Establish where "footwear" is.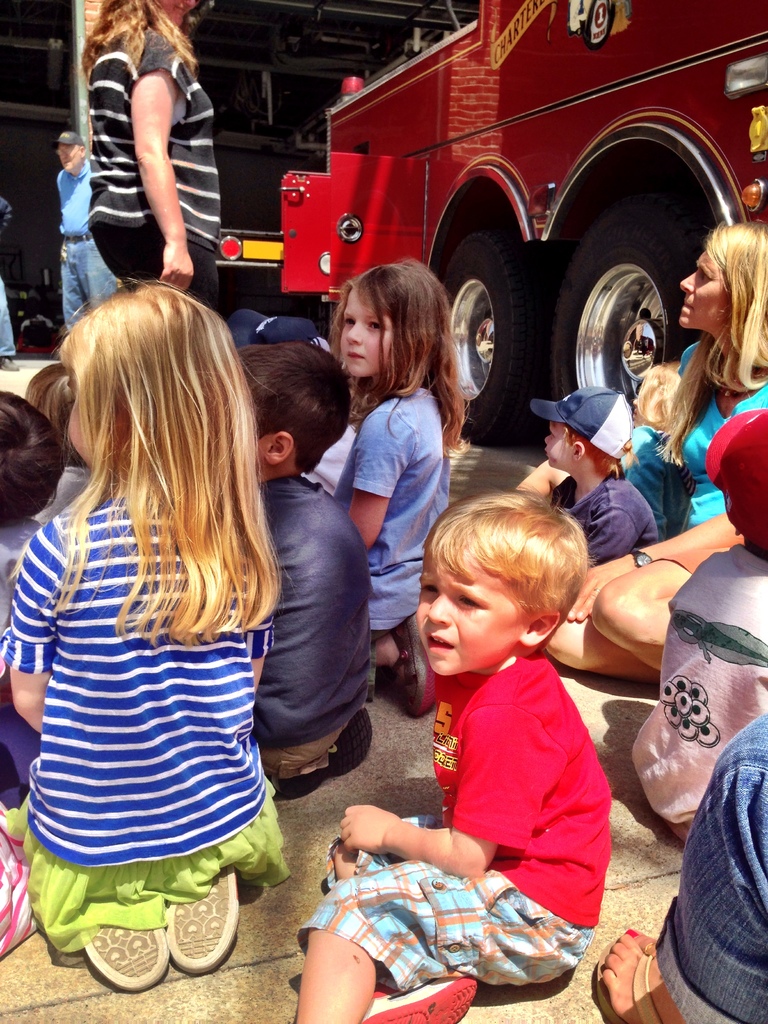
Established at [595, 925, 658, 1023].
